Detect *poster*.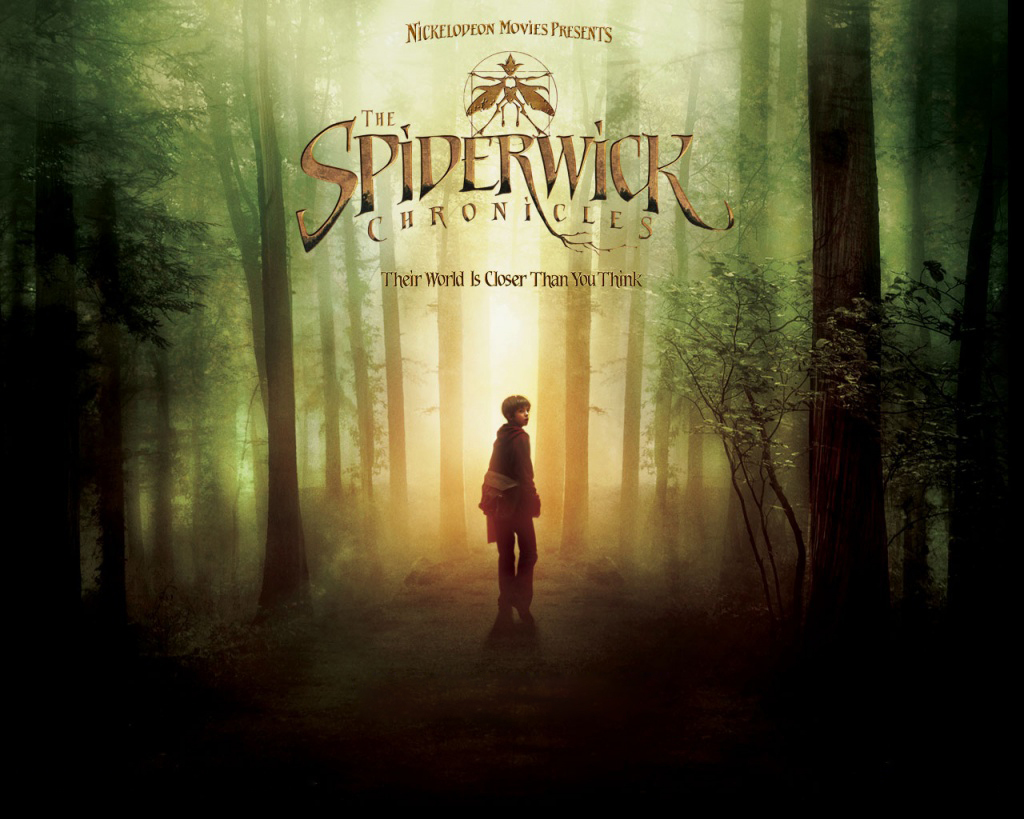
Detected at crop(0, 0, 1023, 818).
